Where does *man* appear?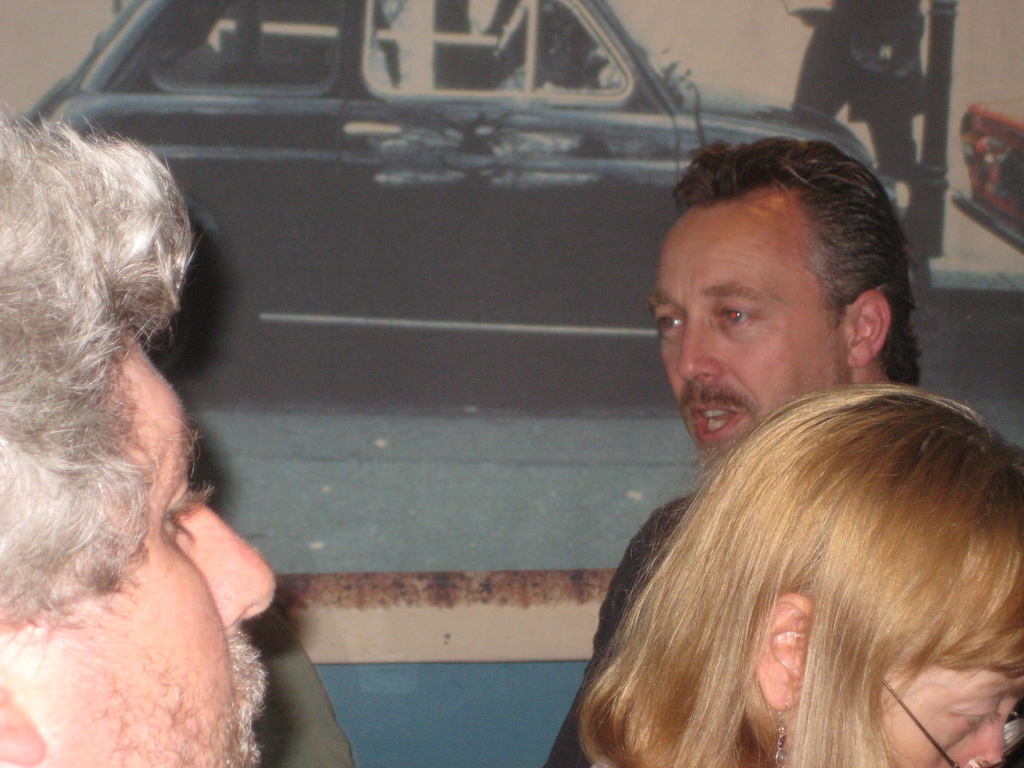
Appears at 0 111 278 767.
